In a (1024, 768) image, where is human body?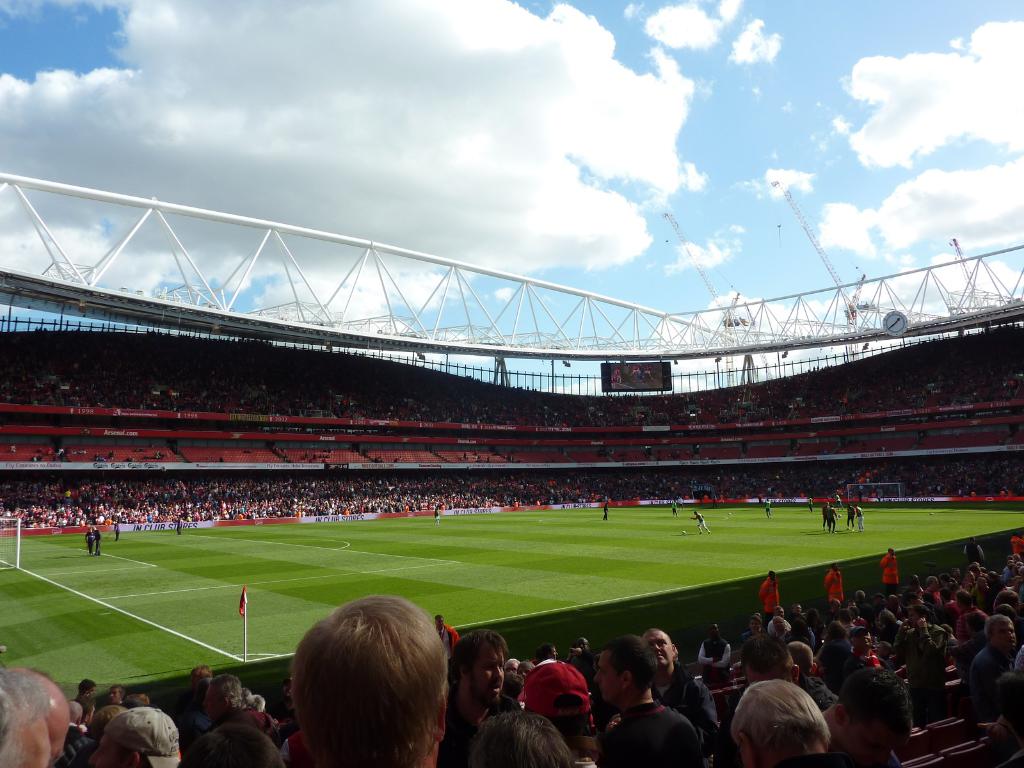
[x1=964, y1=611, x2=1011, y2=725].
